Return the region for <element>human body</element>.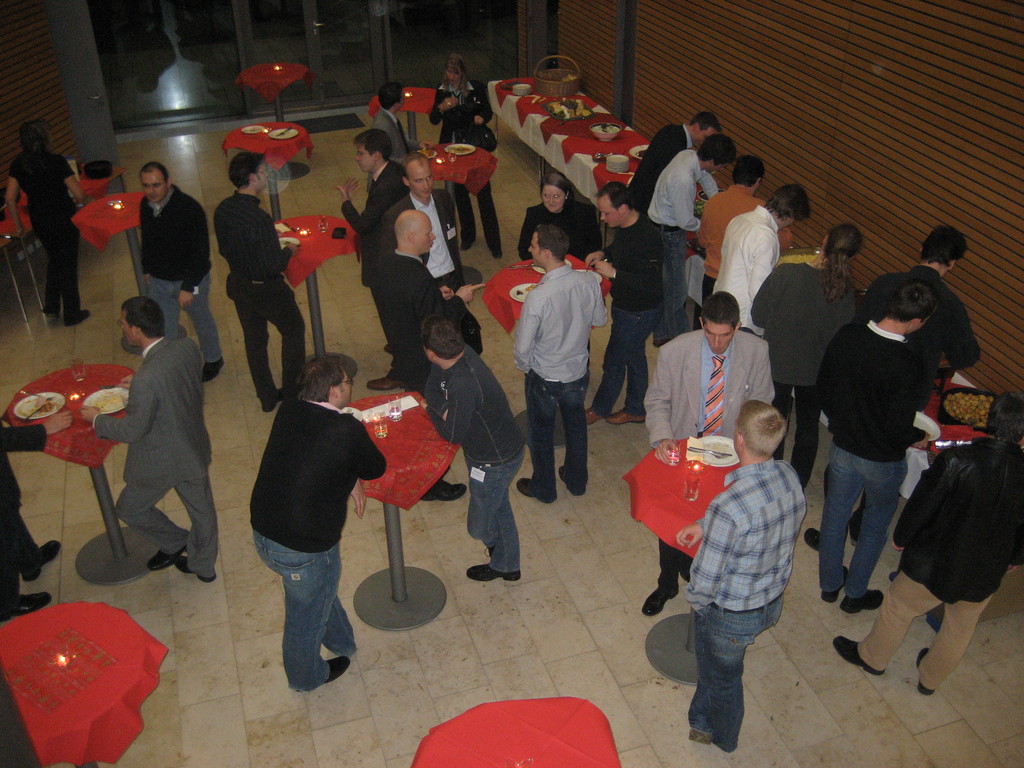
locate(375, 151, 467, 292).
